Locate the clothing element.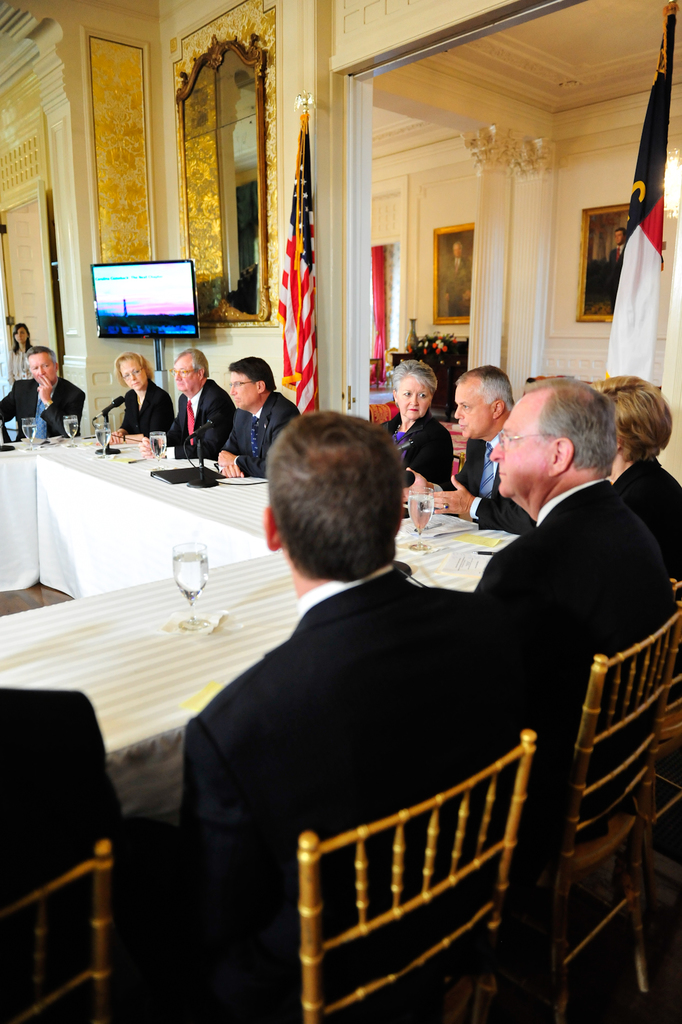
Element bbox: l=251, t=410, r=262, b=424.
